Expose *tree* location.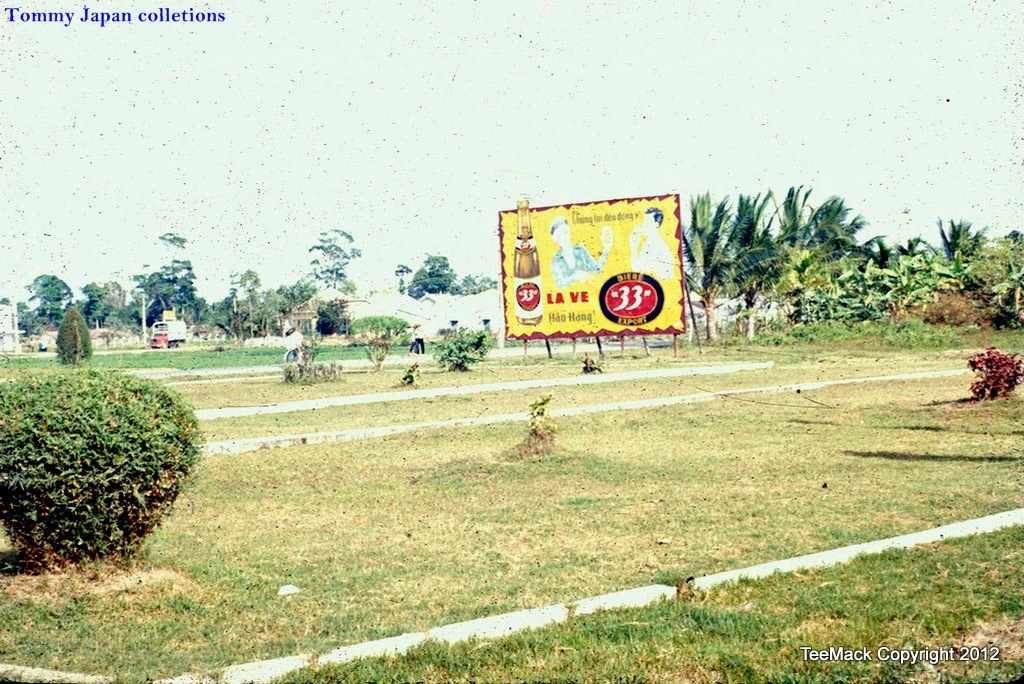
Exposed at {"x1": 3, "y1": 268, "x2": 73, "y2": 333}.
